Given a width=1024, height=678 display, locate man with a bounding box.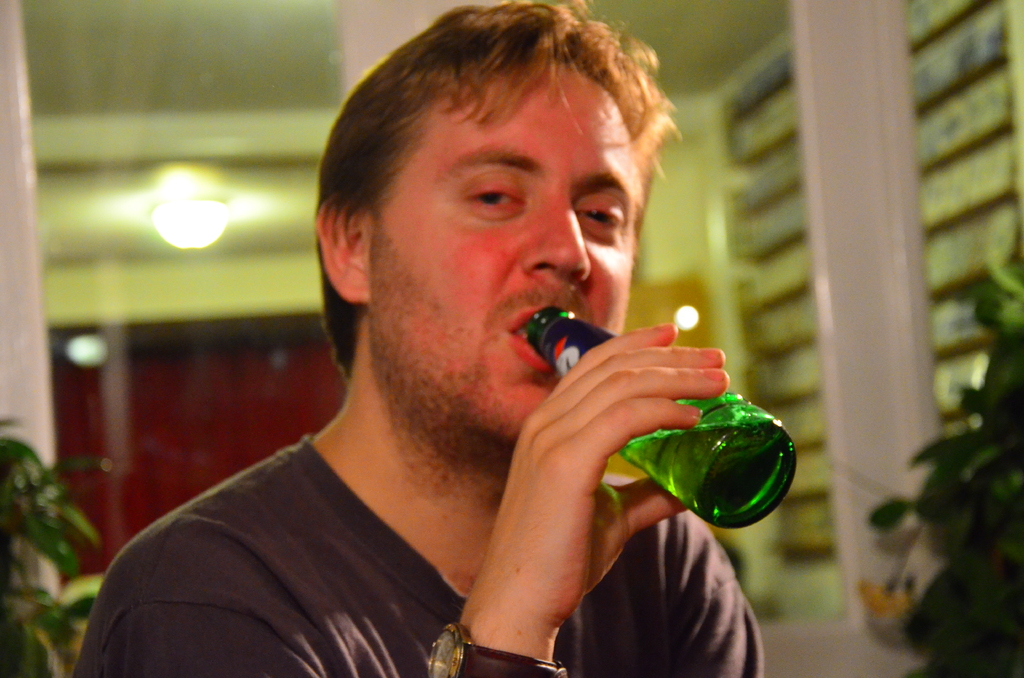
Located: rect(67, 0, 769, 677).
